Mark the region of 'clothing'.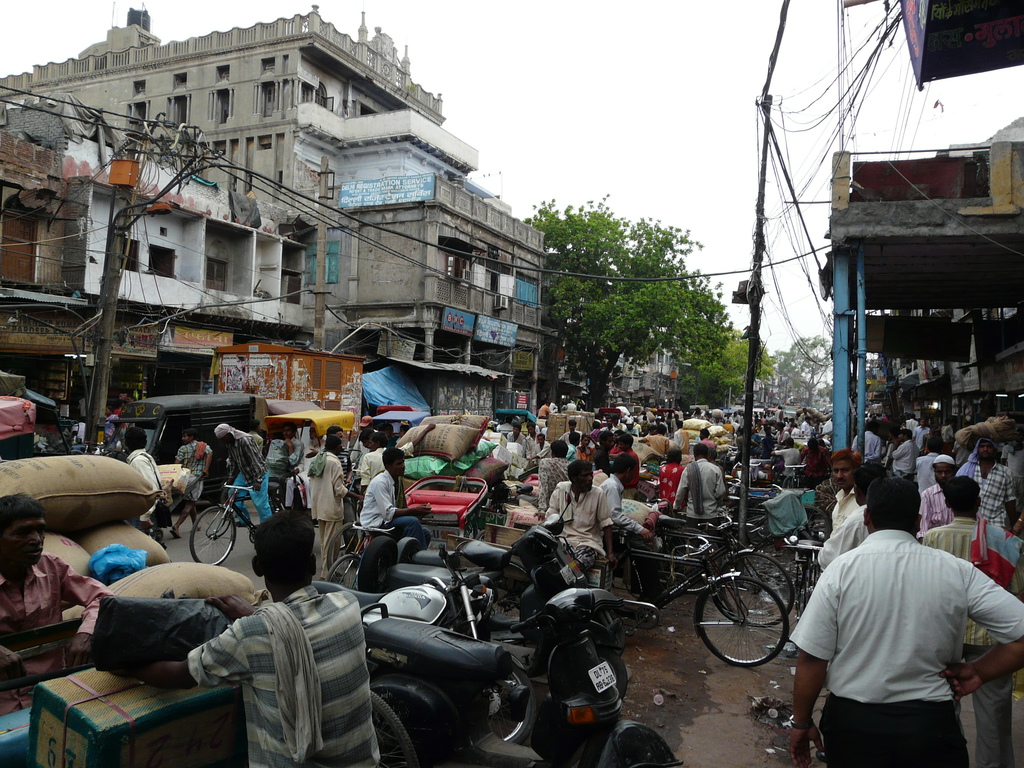
Region: left=606, top=440, right=644, bottom=477.
